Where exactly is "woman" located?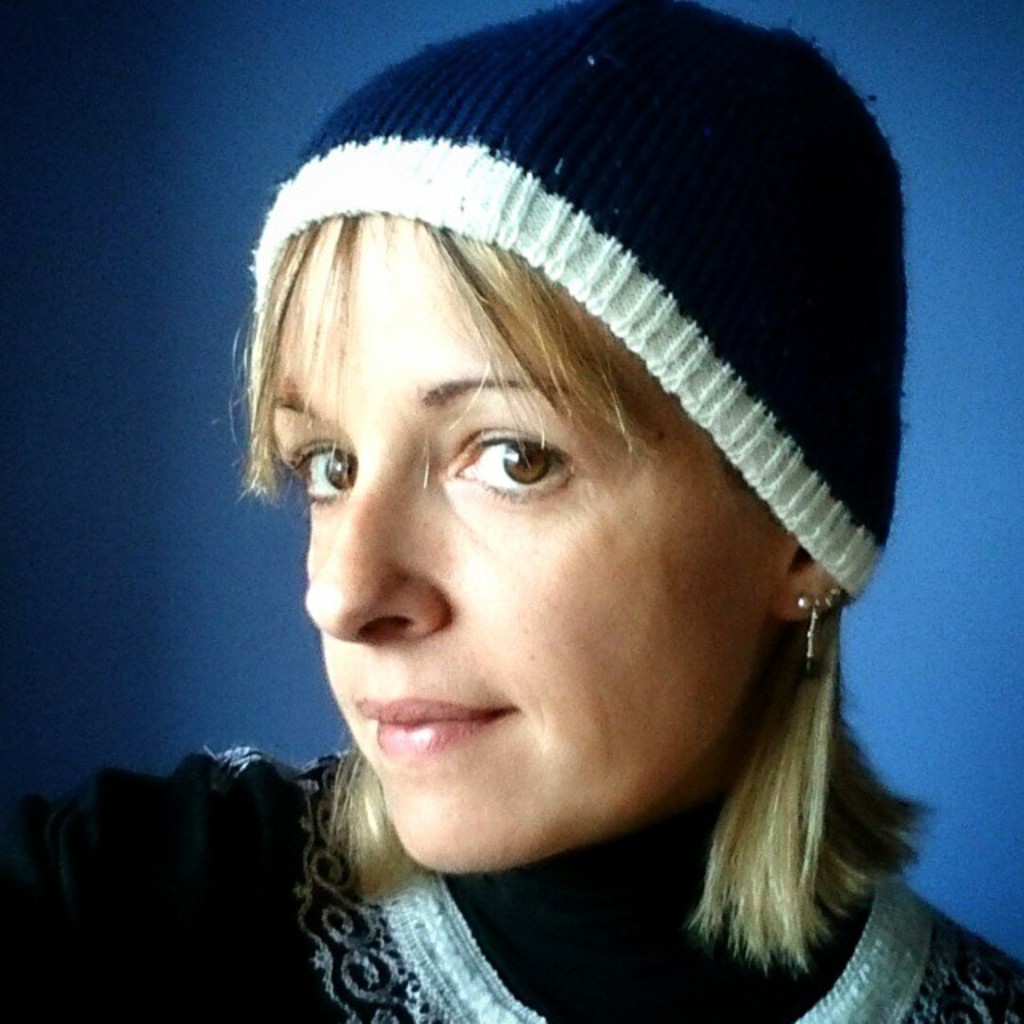
Its bounding box is {"left": 139, "top": 37, "right": 992, "bottom": 1013}.
